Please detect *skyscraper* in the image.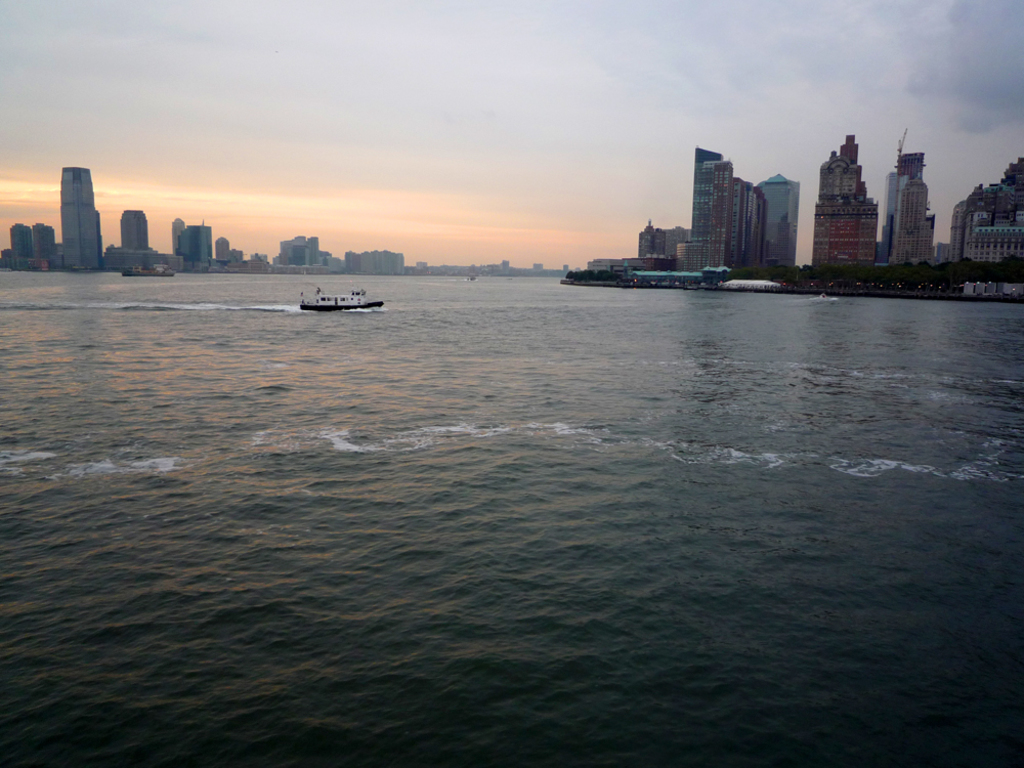
<bbox>57, 167, 98, 268</bbox>.
